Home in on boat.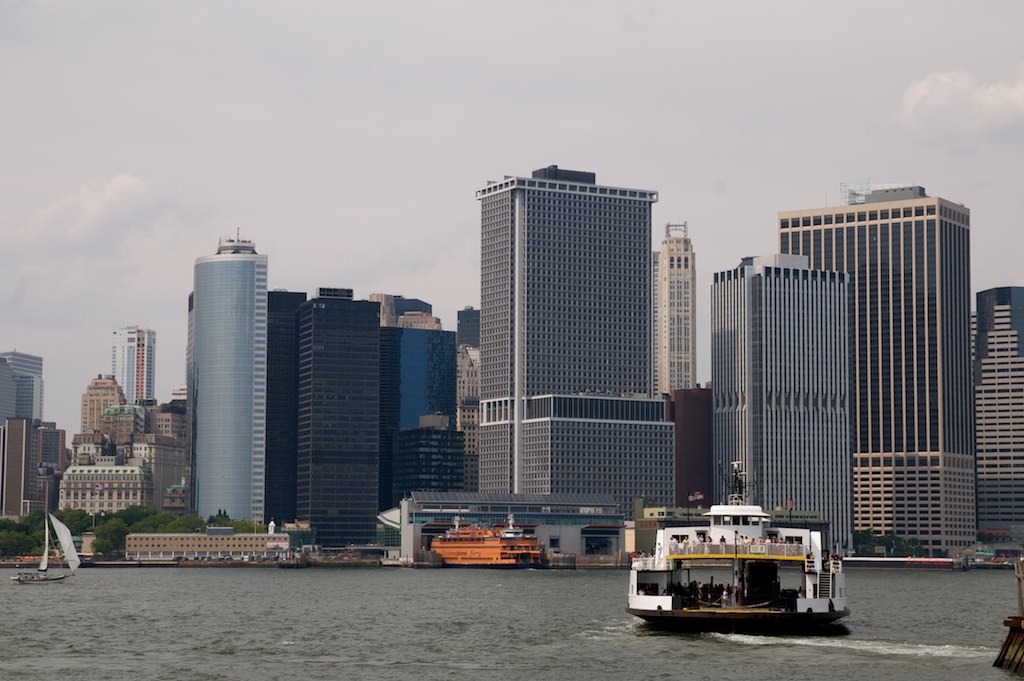
Homed in at 633 495 859 636.
